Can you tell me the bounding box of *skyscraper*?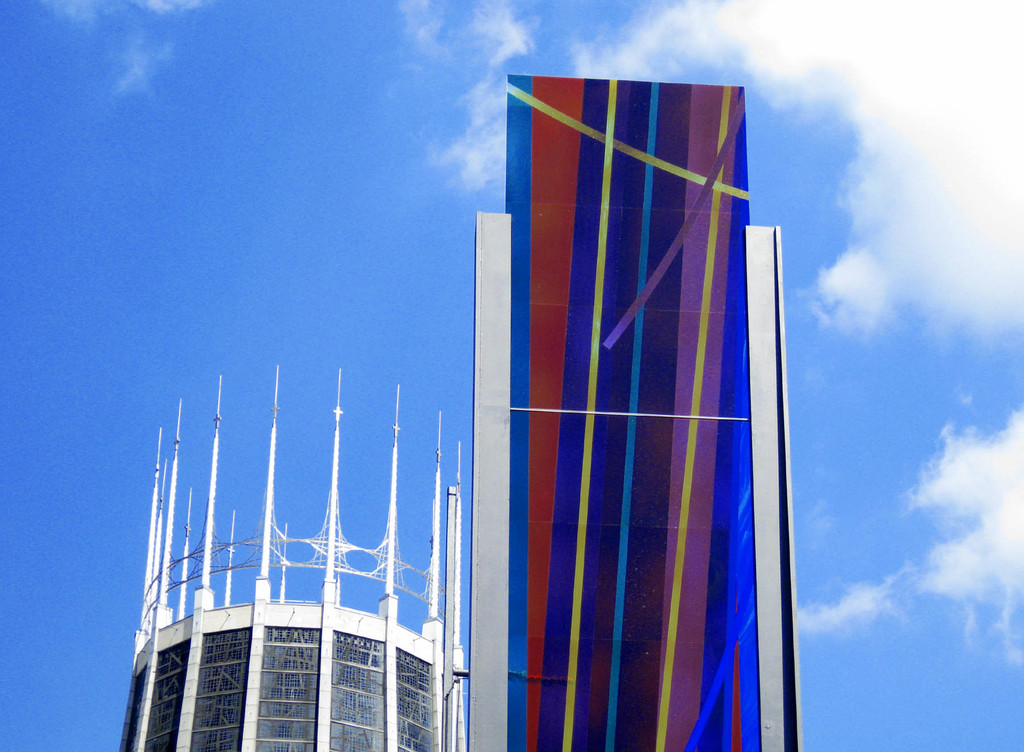
select_region(470, 74, 810, 751).
